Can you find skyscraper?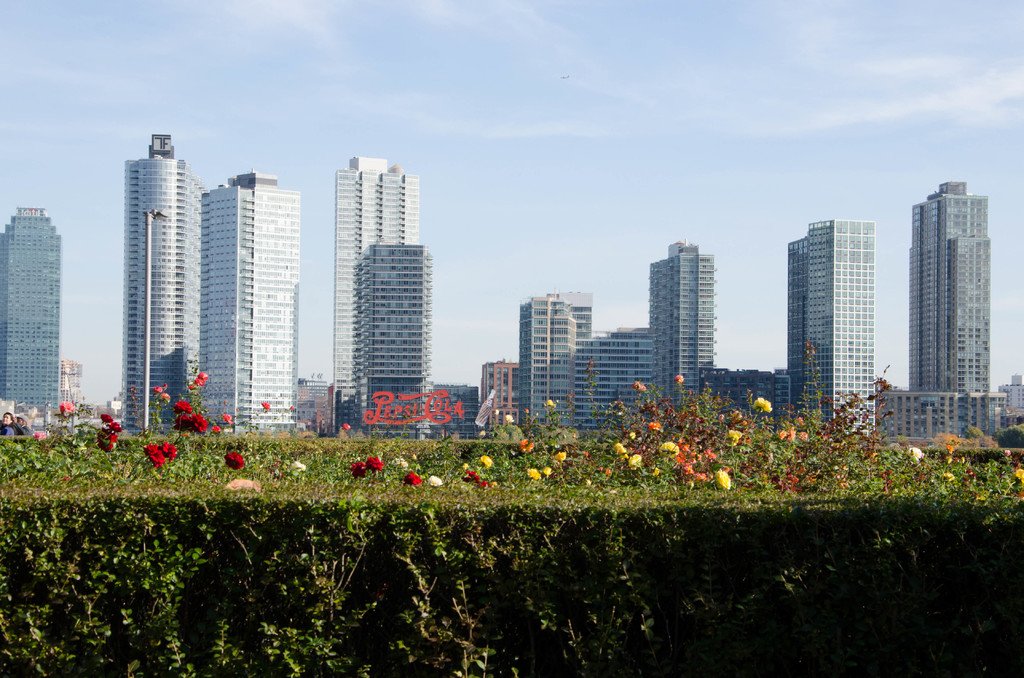
Yes, bounding box: box=[649, 233, 722, 412].
